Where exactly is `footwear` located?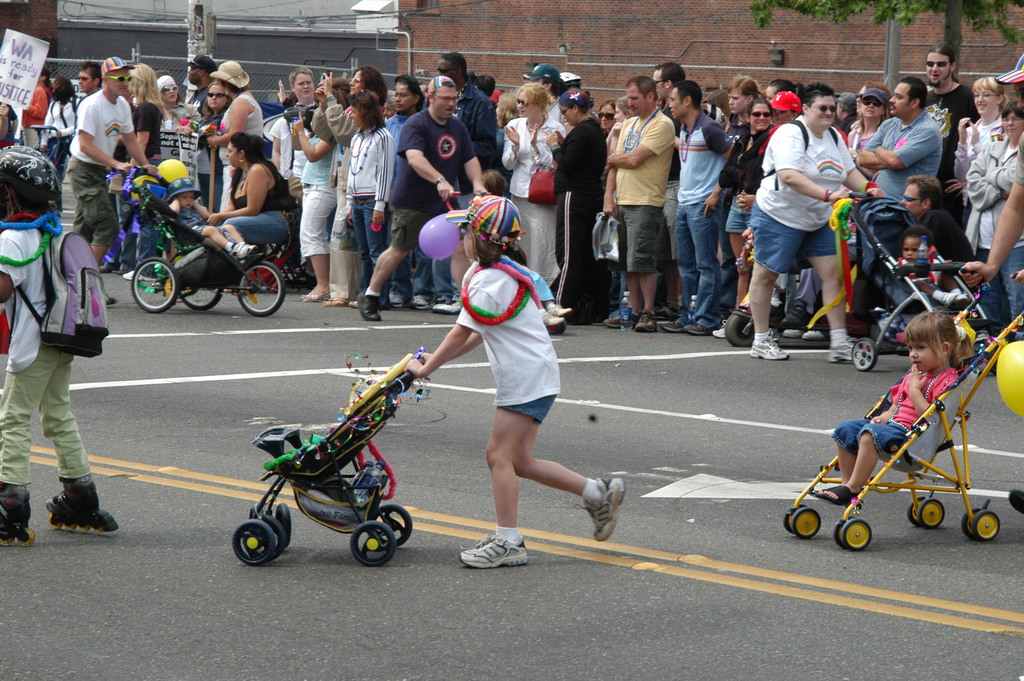
Its bounding box is detection(97, 261, 115, 272).
